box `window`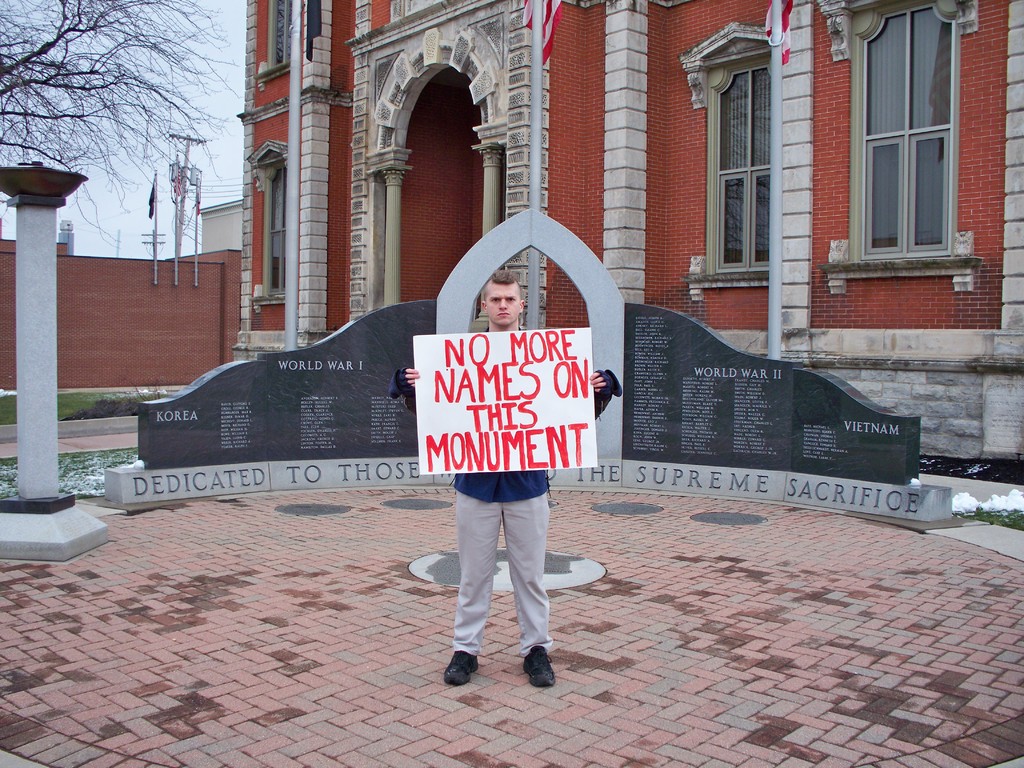
bbox(681, 20, 769, 304)
